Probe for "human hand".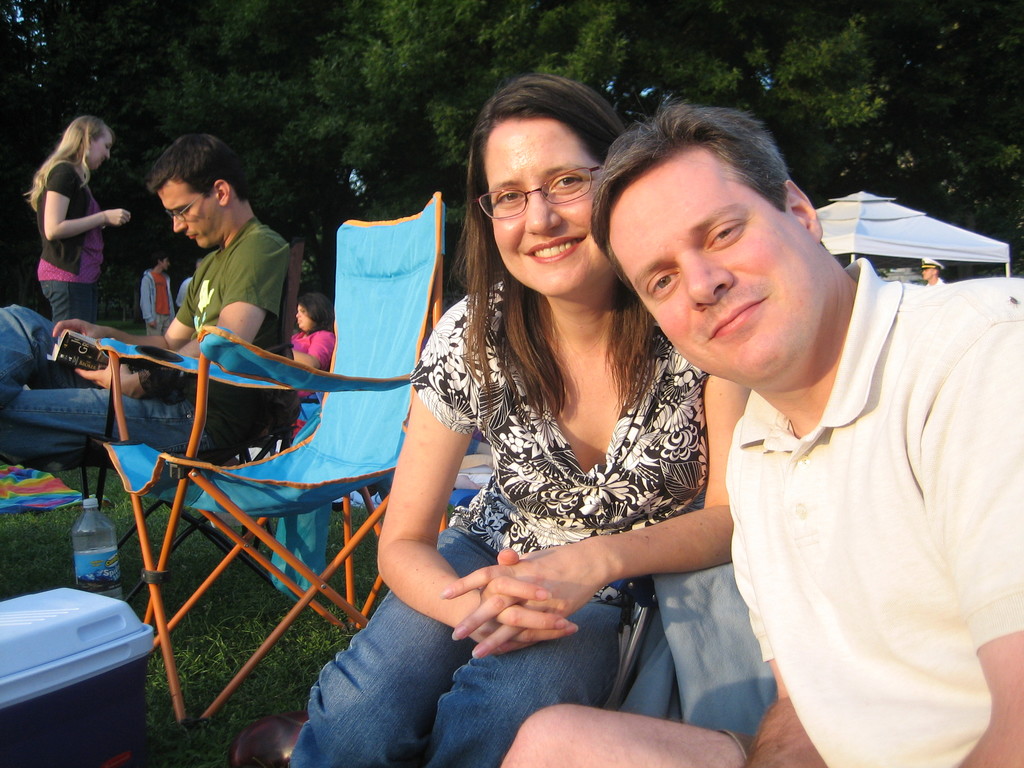
Probe result: [x1=468, y1=547, x2=578, y2=659].
